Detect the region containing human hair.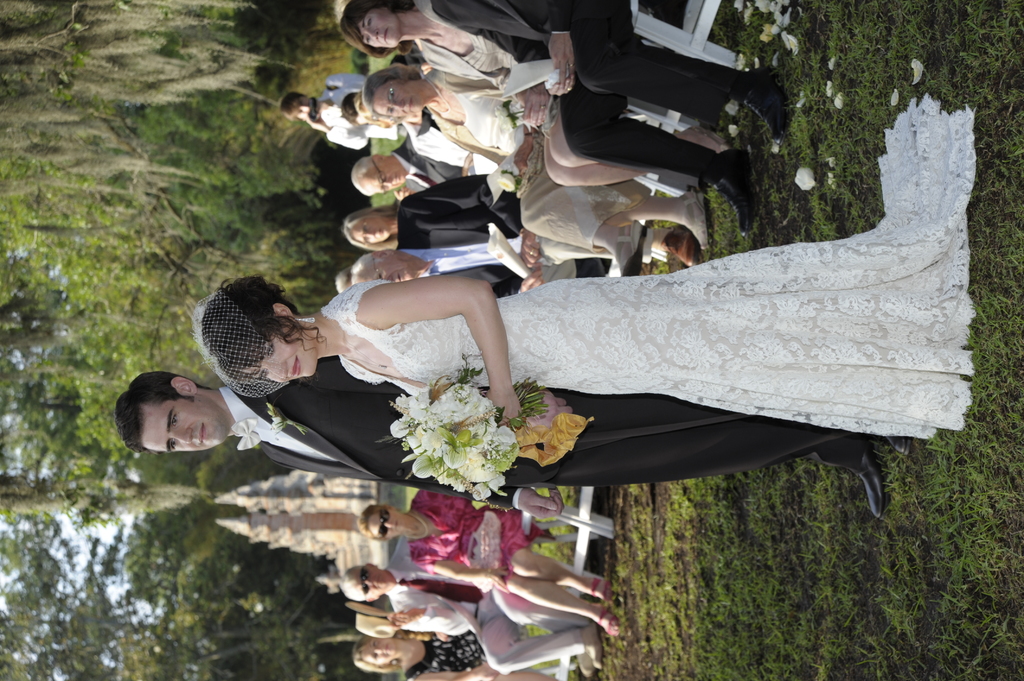
left=111, top=367, right=210, bottom=458.
